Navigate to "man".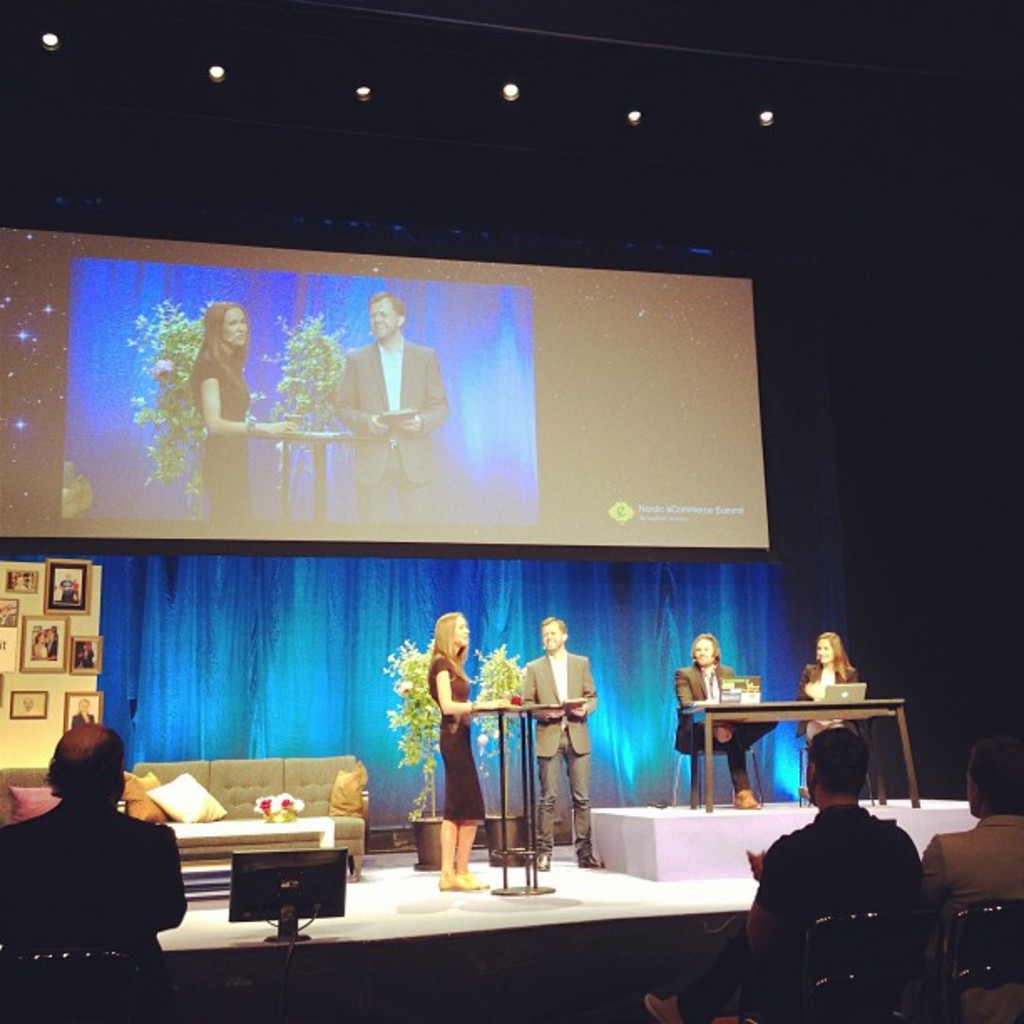
Navigation target: x1=13, y1=716, x2=189, y2=1002.
